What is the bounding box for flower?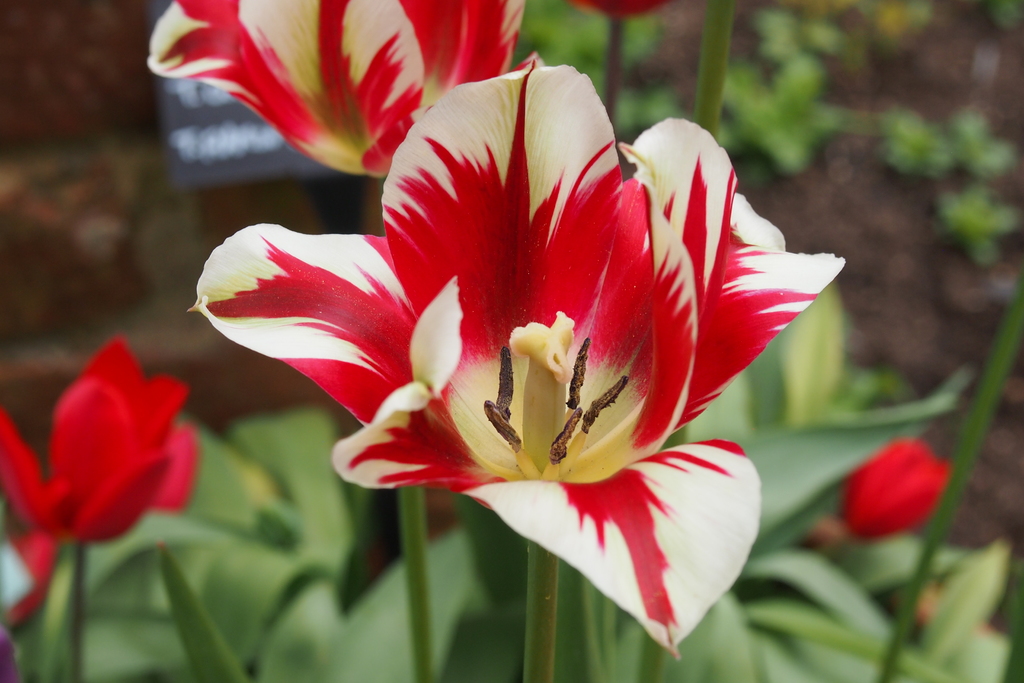
[145, 0, 532, 180].
